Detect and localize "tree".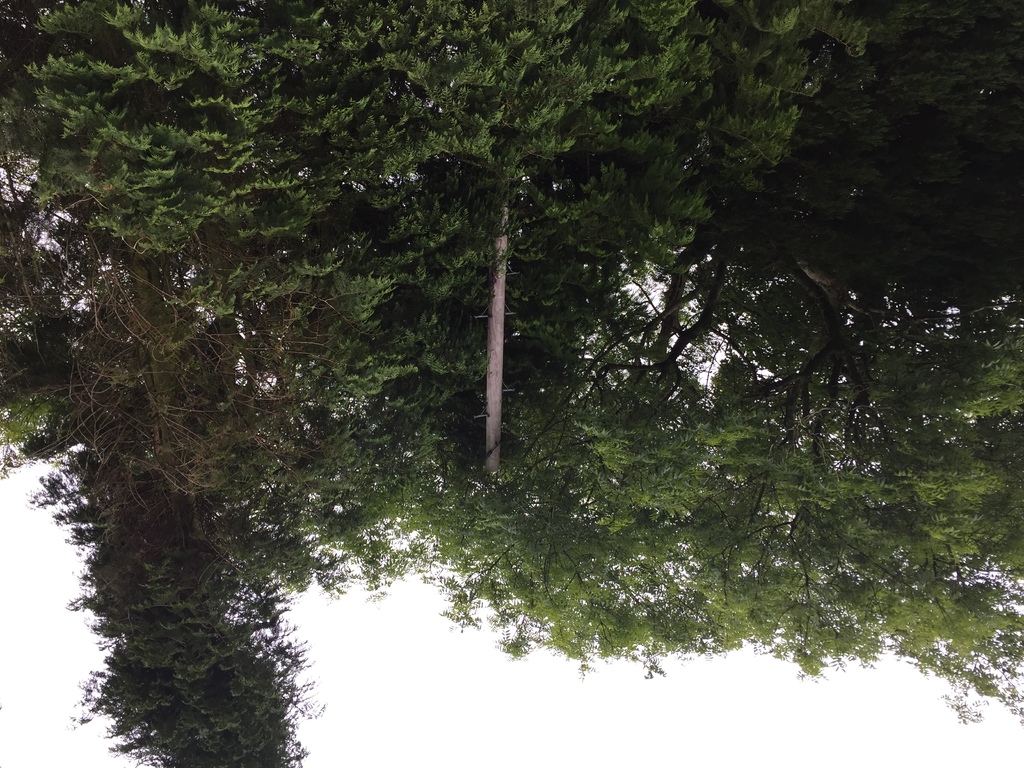
Localized at <region>0, 0, 1023, 767</region>.
